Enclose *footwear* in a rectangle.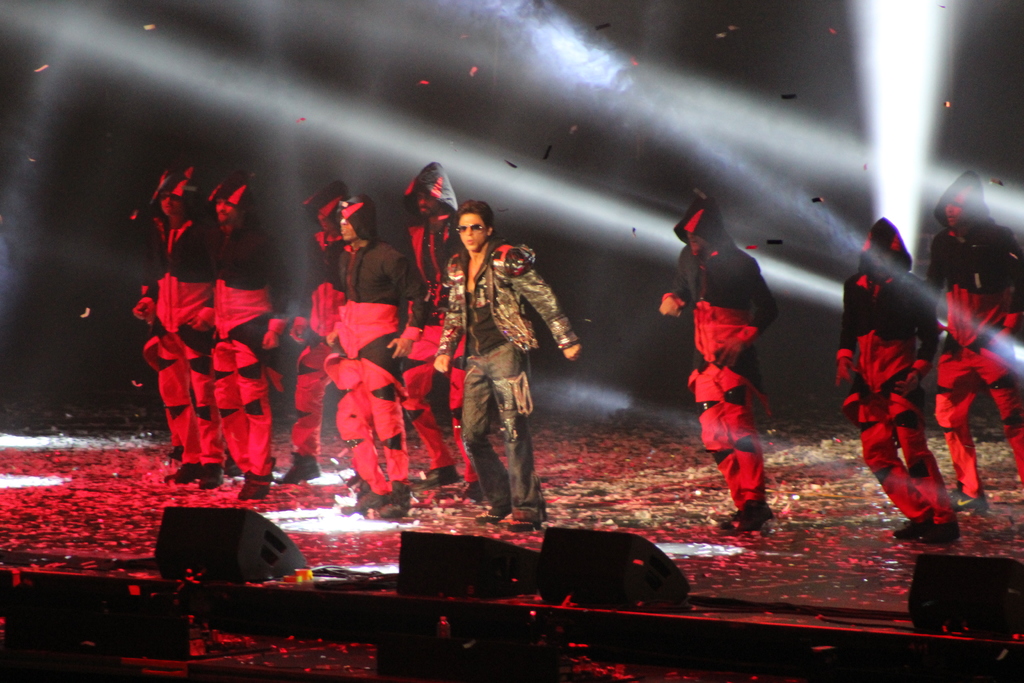
(342, 495, 380, 518).
